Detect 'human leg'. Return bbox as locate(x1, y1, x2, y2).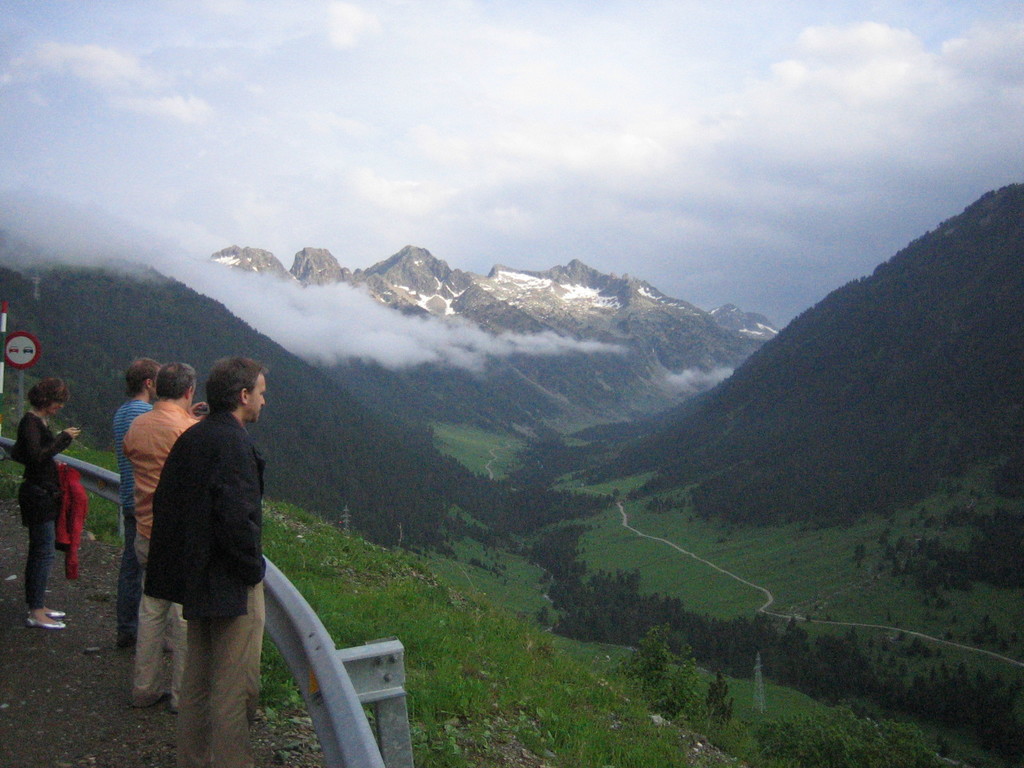
locate(133, 548, 159, 708).
